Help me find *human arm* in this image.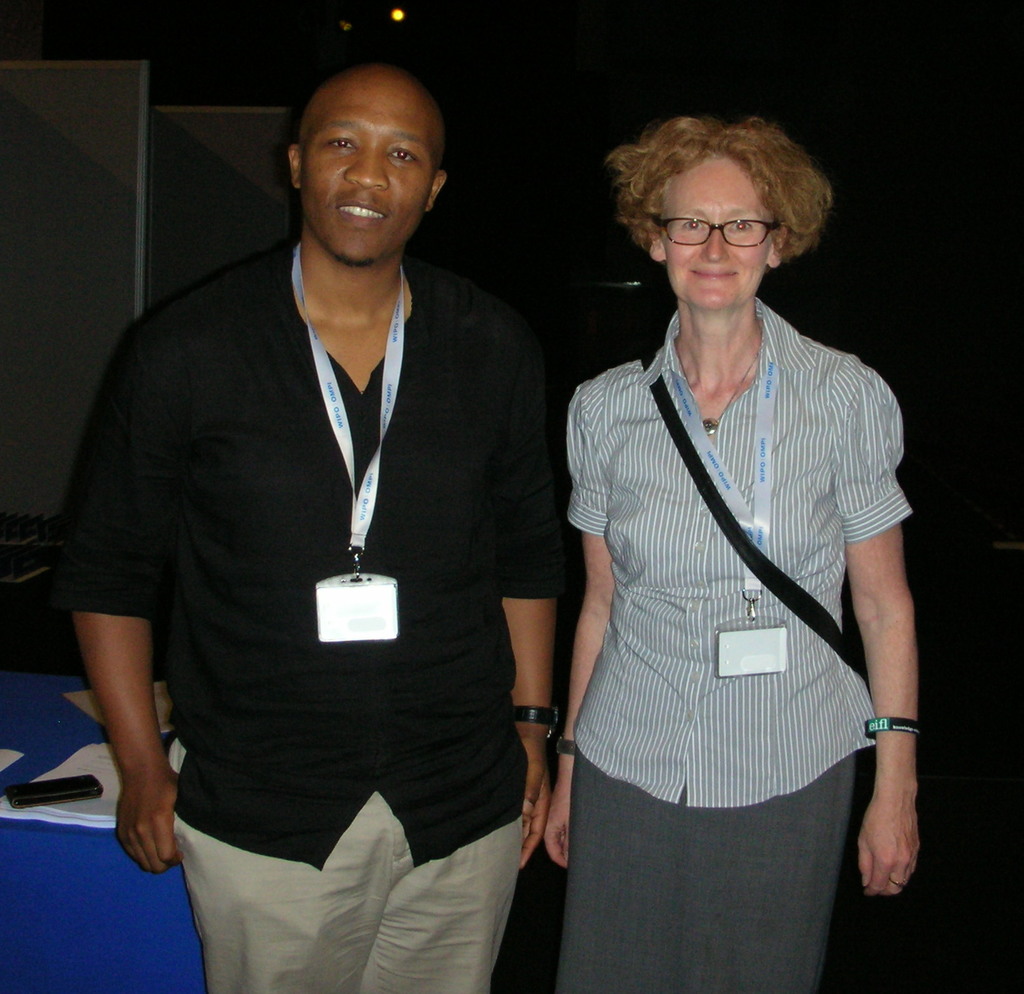
Found it: locate(496, 384, 561, 856).
